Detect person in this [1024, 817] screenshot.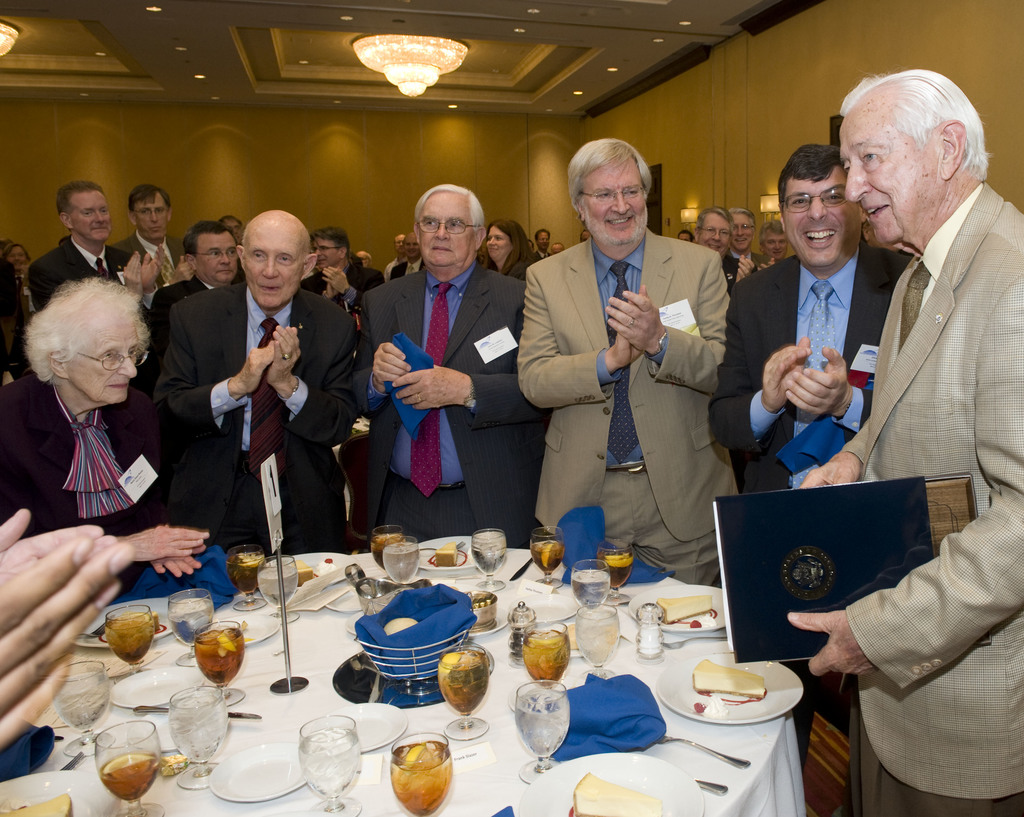
Detection: (x1=353, y1=182, x2=556, y2=560).
